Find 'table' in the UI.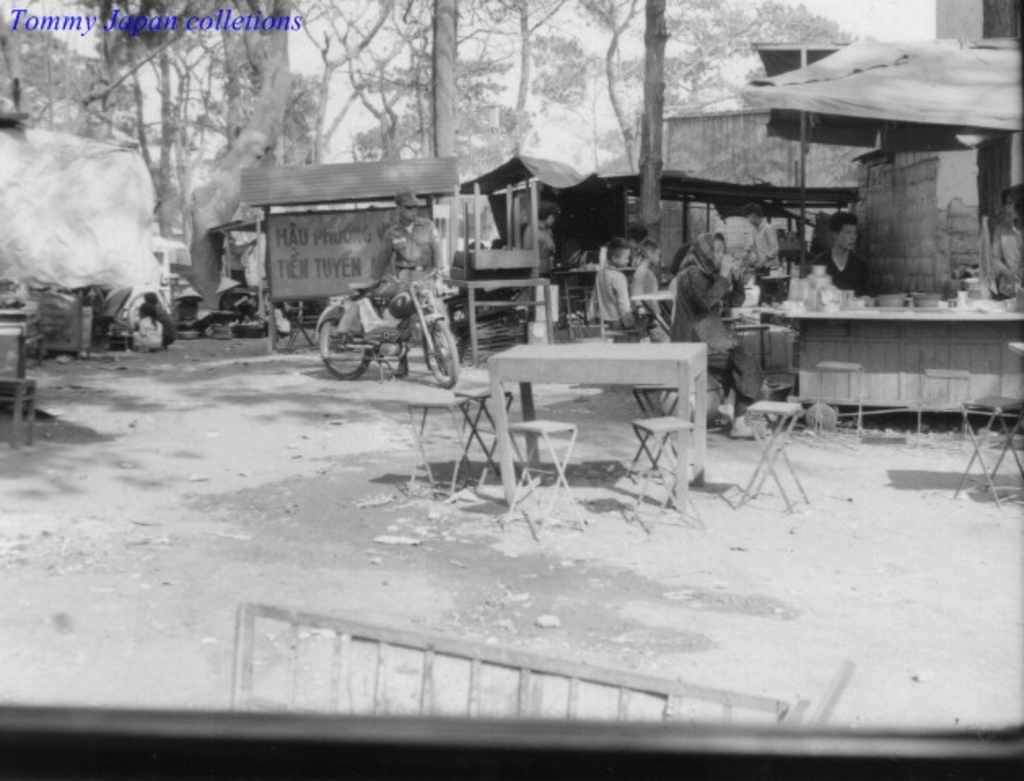
UI element at (x1=1009, y1=340, x2=1022, y2=353).
